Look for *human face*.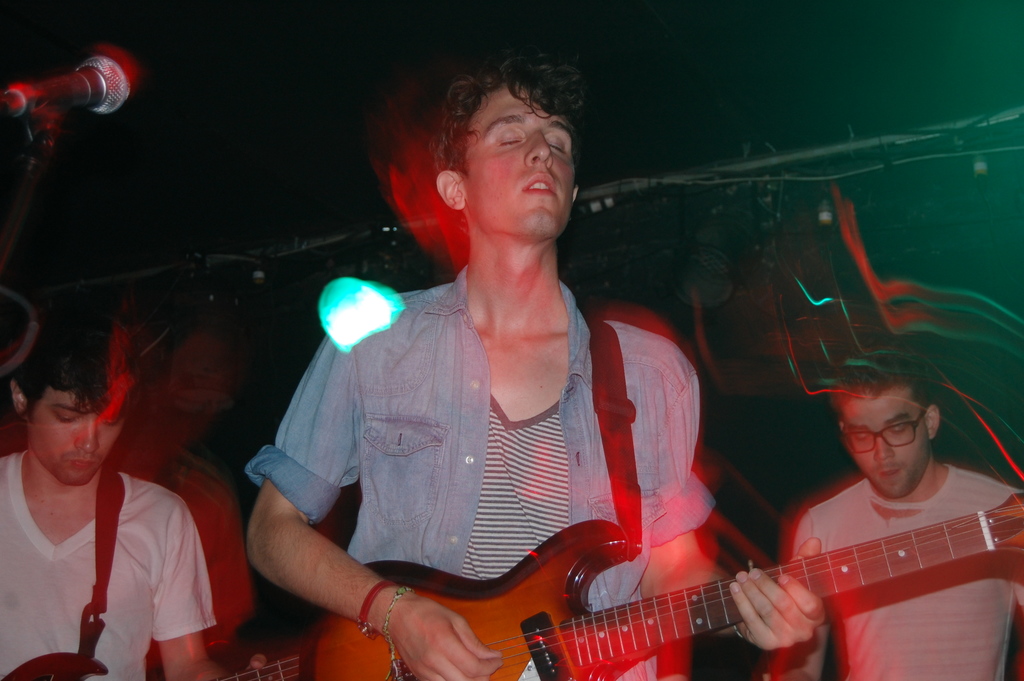
Found: (461, 83, 577, 243).
